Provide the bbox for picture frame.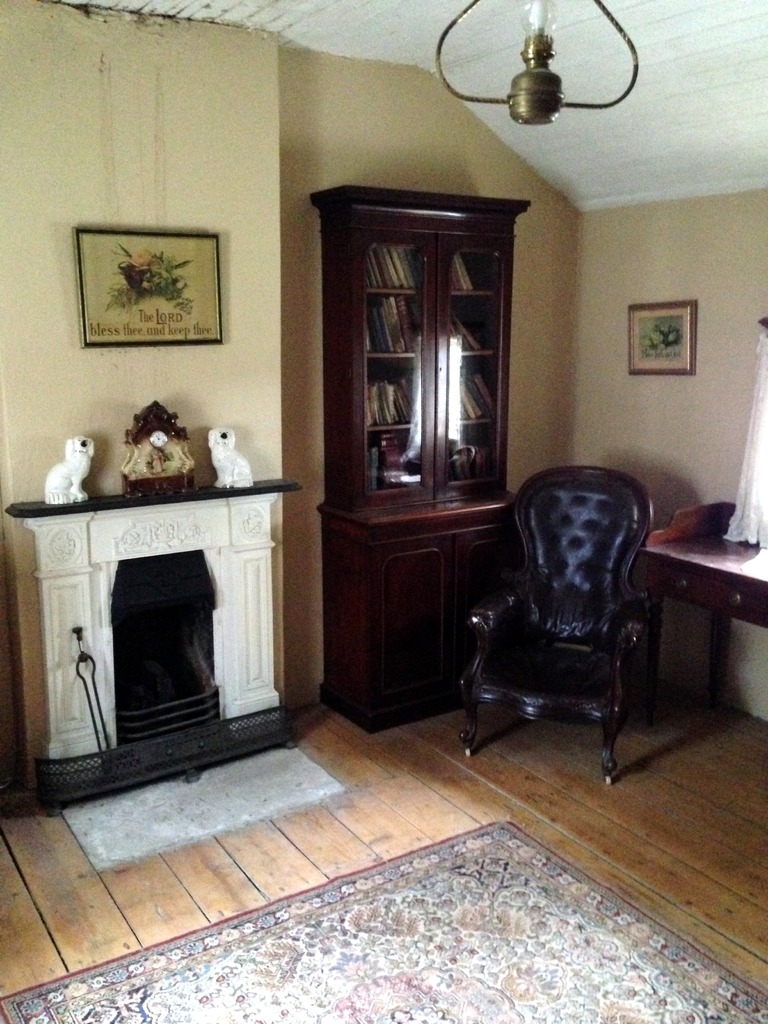
rect(77, 227, 220, 351).
